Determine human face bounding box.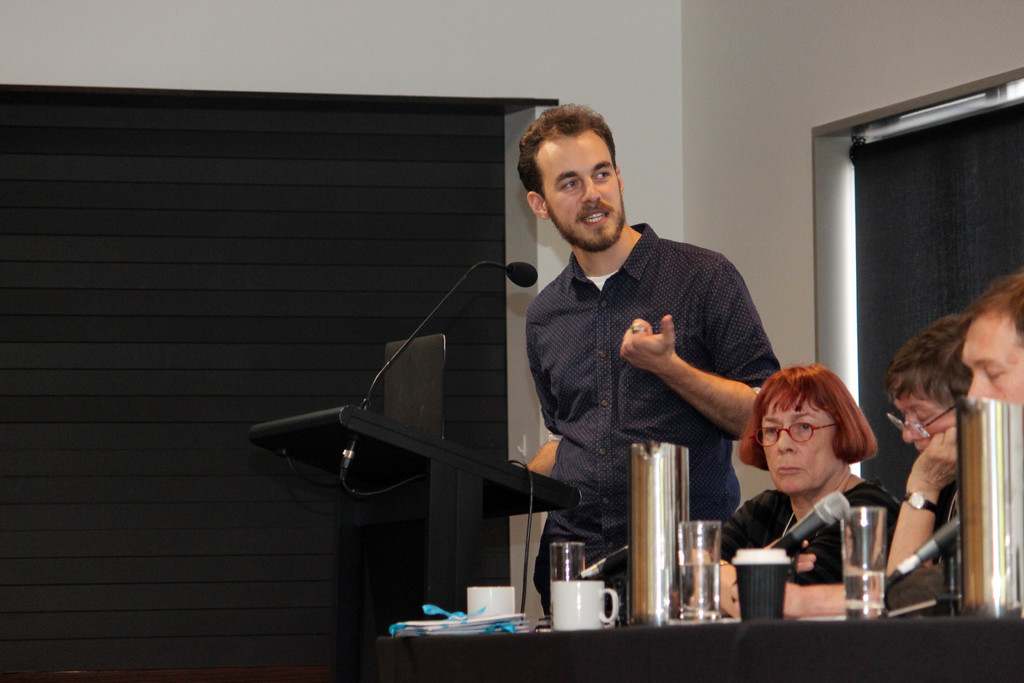
Determined: [897, 403, 947, 450].
